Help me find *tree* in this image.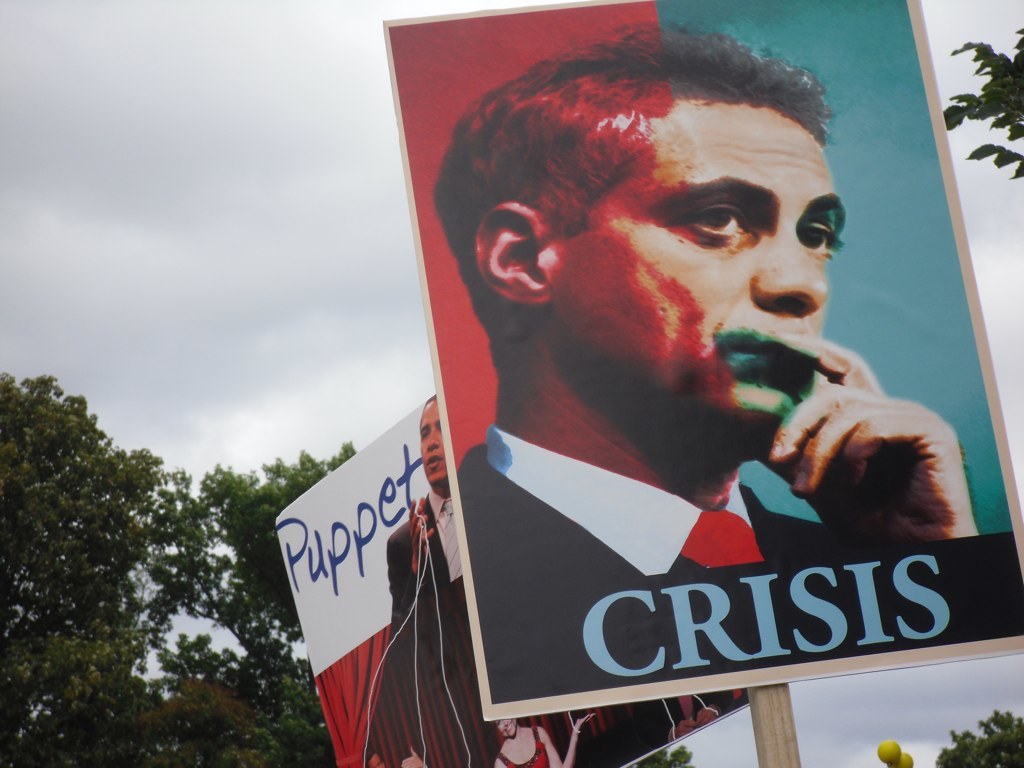
Found it: detection(200, 443, 363, 767).
